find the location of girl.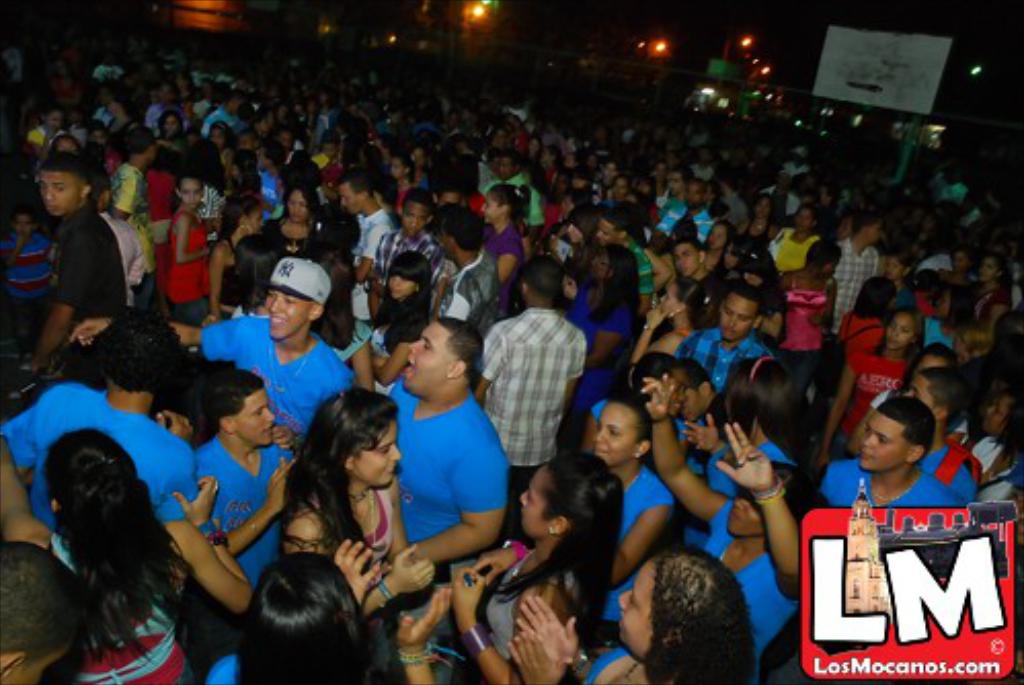
Location: (232,144,257,185).
